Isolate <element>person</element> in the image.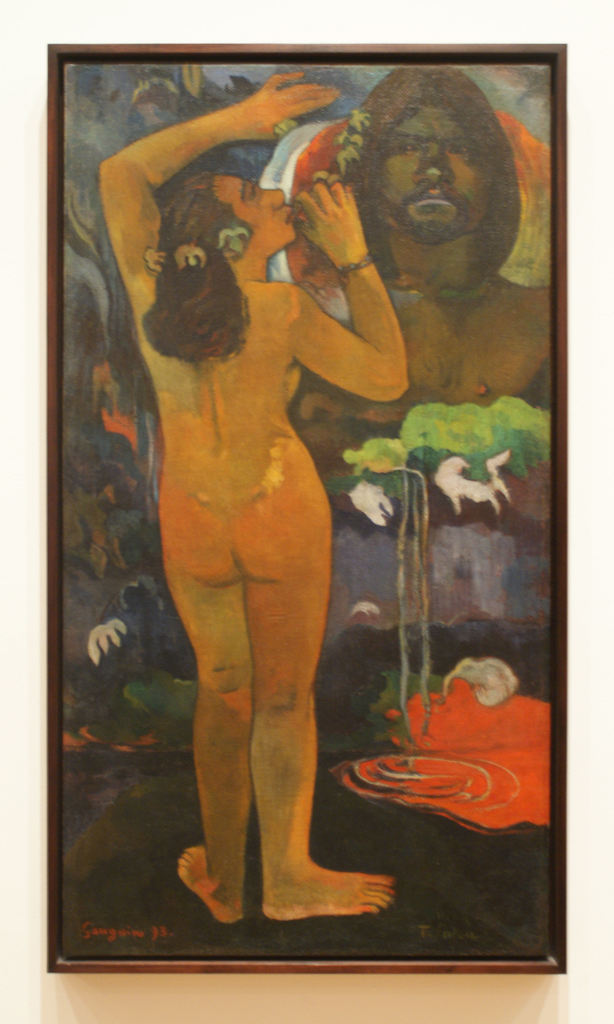
Isolated region: 281, 47, 574, 503.
